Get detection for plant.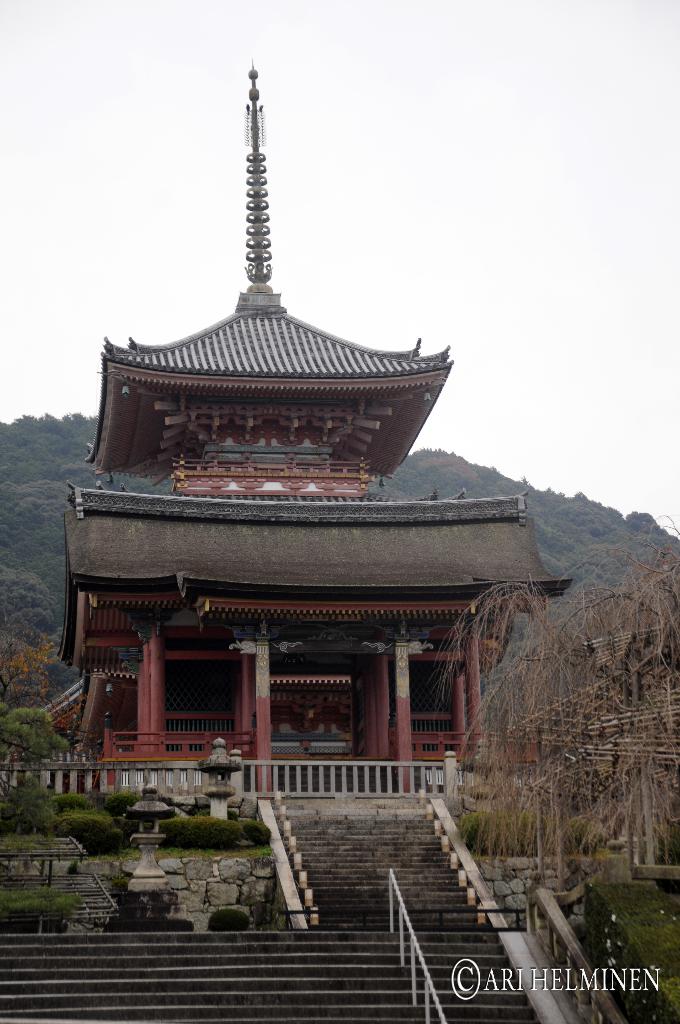
Detection: [457, 802, 519, 861].
